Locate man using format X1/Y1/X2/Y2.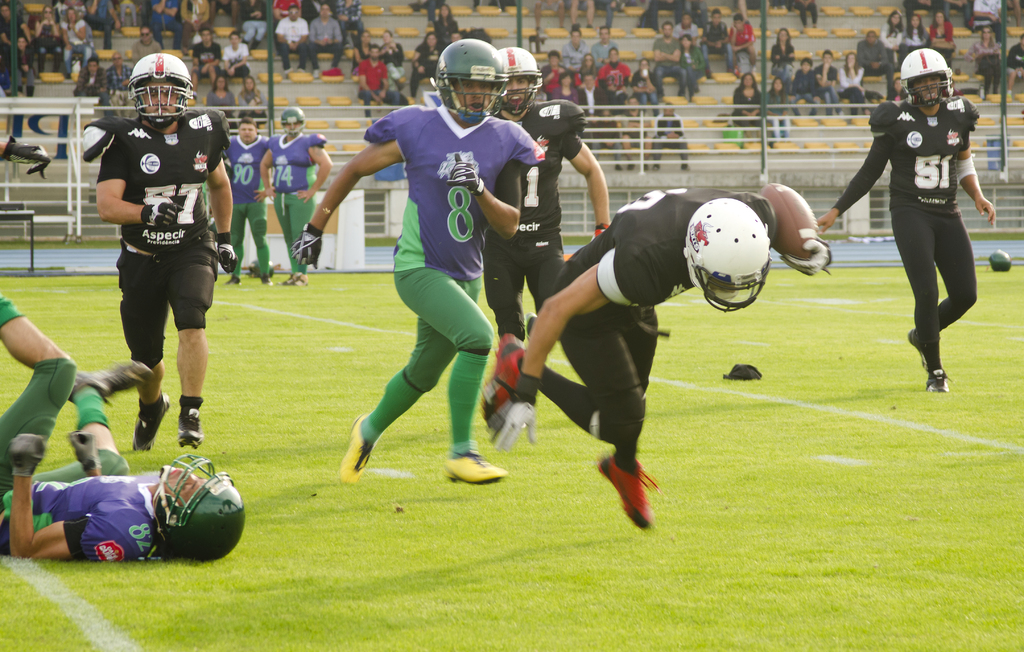
291/36/514/489.
